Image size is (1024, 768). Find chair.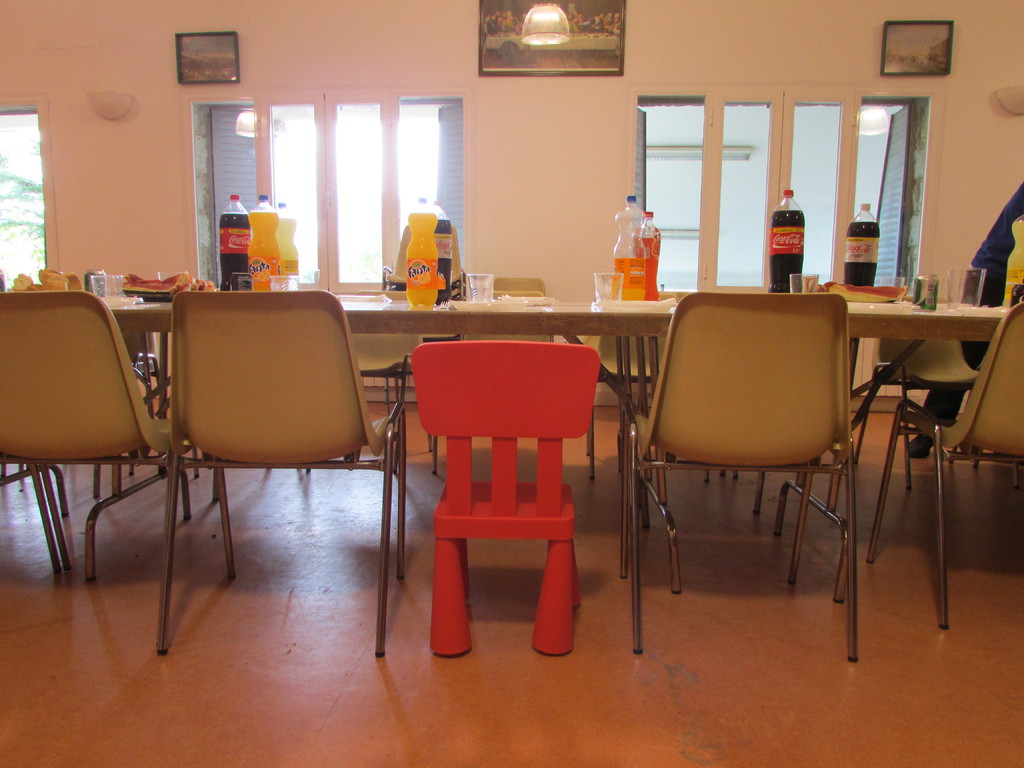
301,289,438,479.
